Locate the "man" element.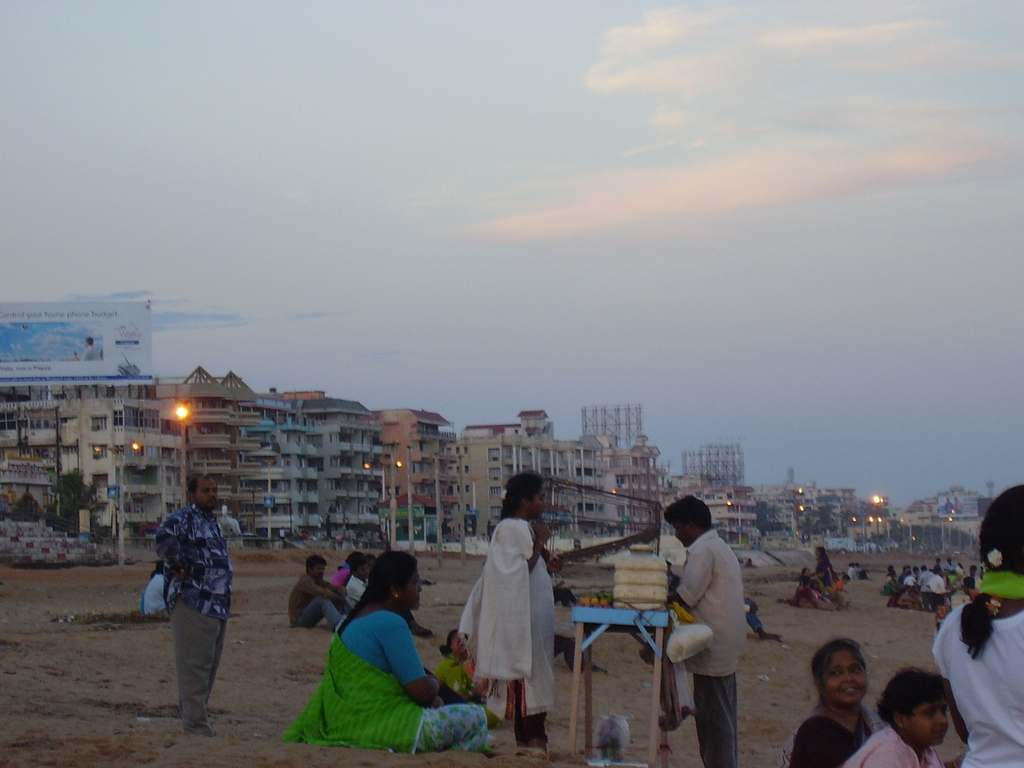
Element bbox: box(947, 557, 959, 573).
